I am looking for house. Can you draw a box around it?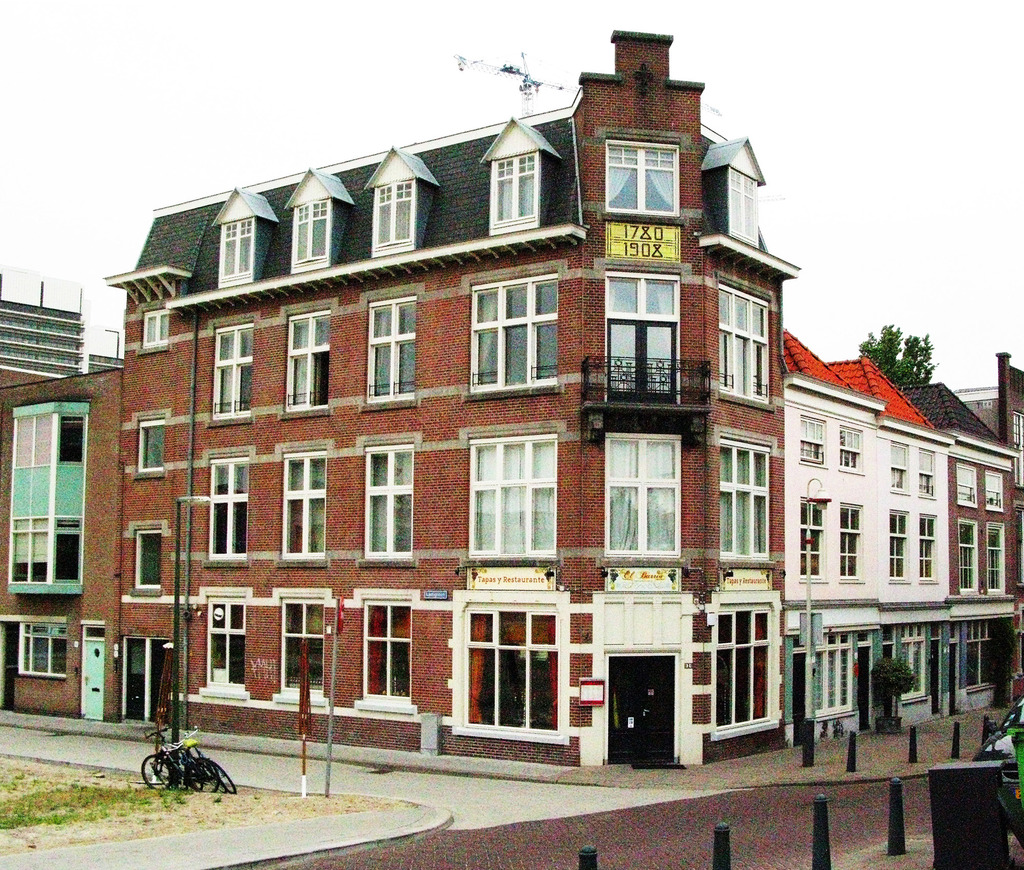
Sure, the bounding box is 780/326/952/746.
